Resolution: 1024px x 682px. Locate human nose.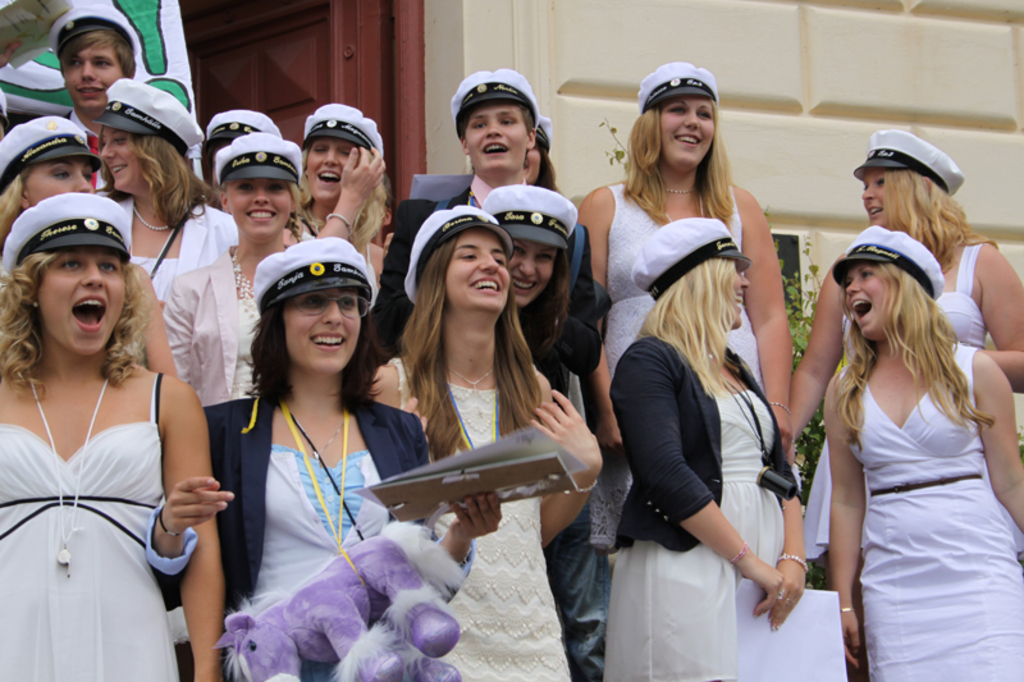
[x1=846, y1=276, x2=859, y2=293].
